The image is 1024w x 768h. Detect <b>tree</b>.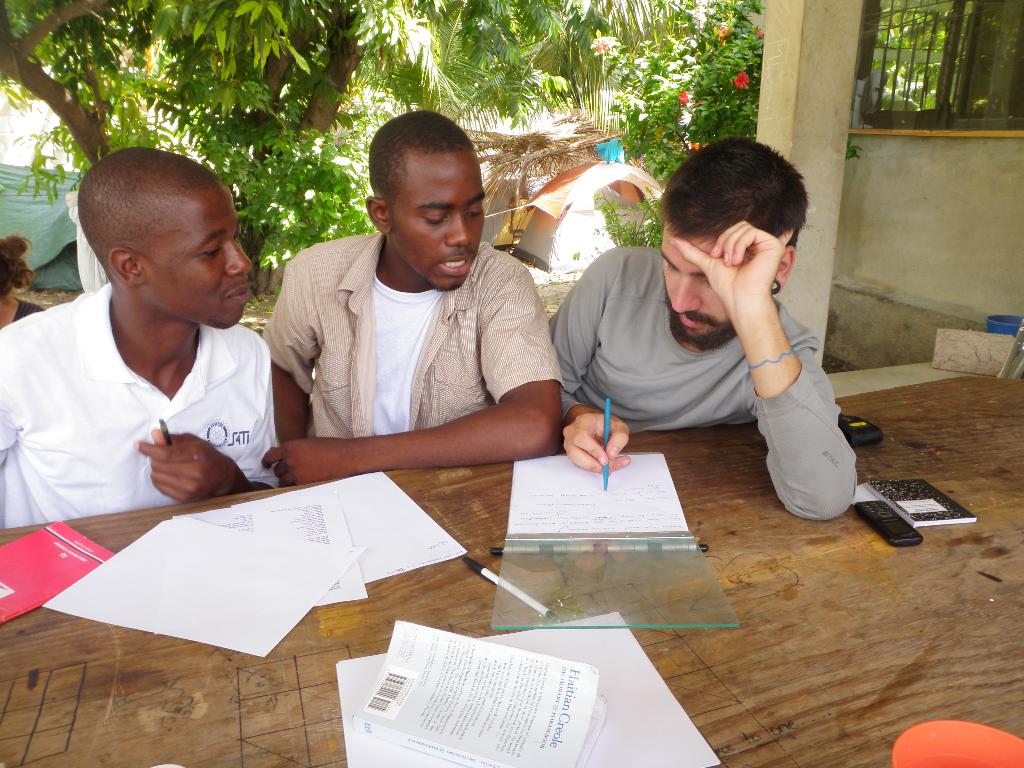
Detection: [left=361, top=0, right=700, bottom=226].
